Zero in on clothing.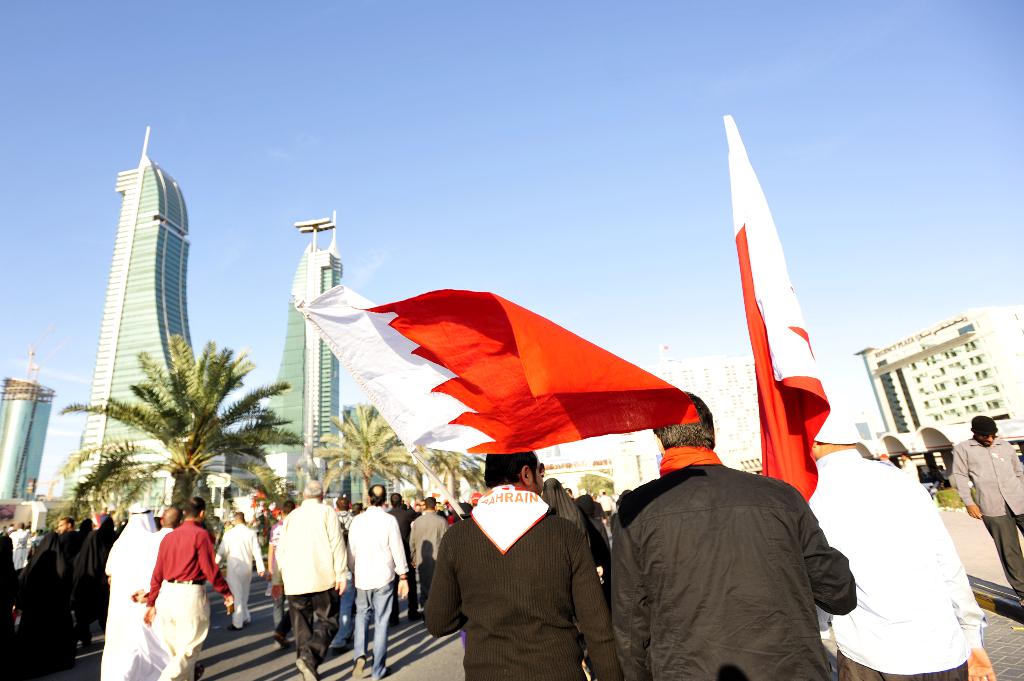
Zeroed in: l=956, t=440, r=1023, b=595.
